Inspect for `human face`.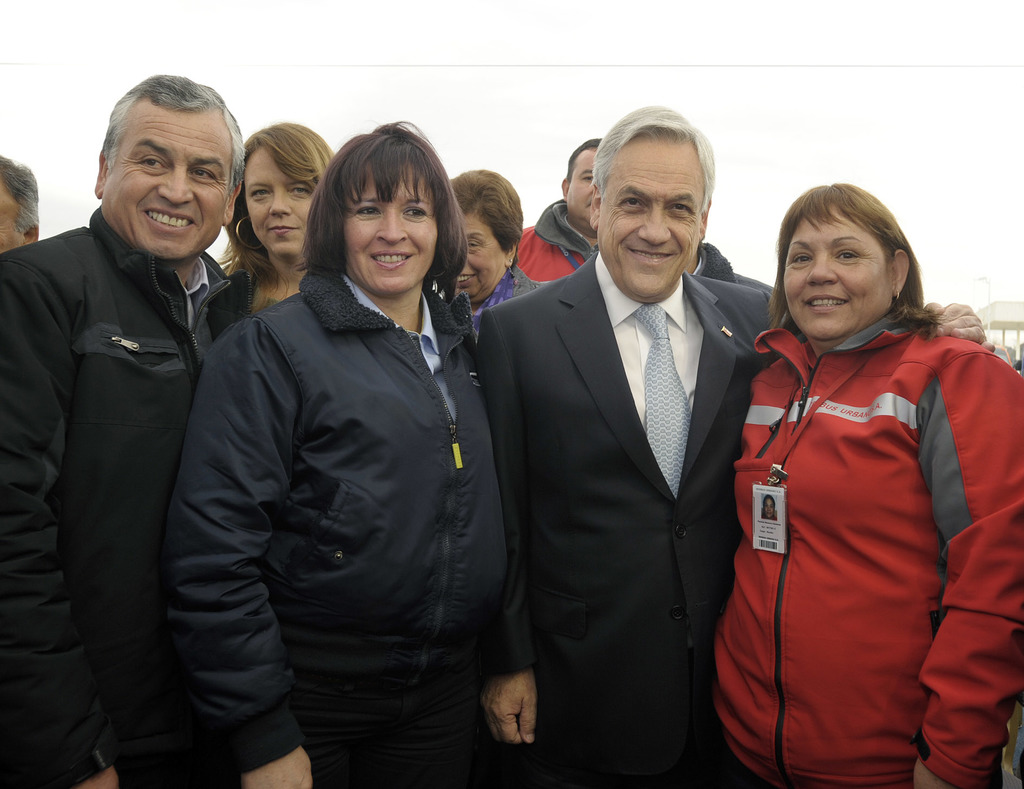
Inspection: select_region(243, 150, 314, 258).
